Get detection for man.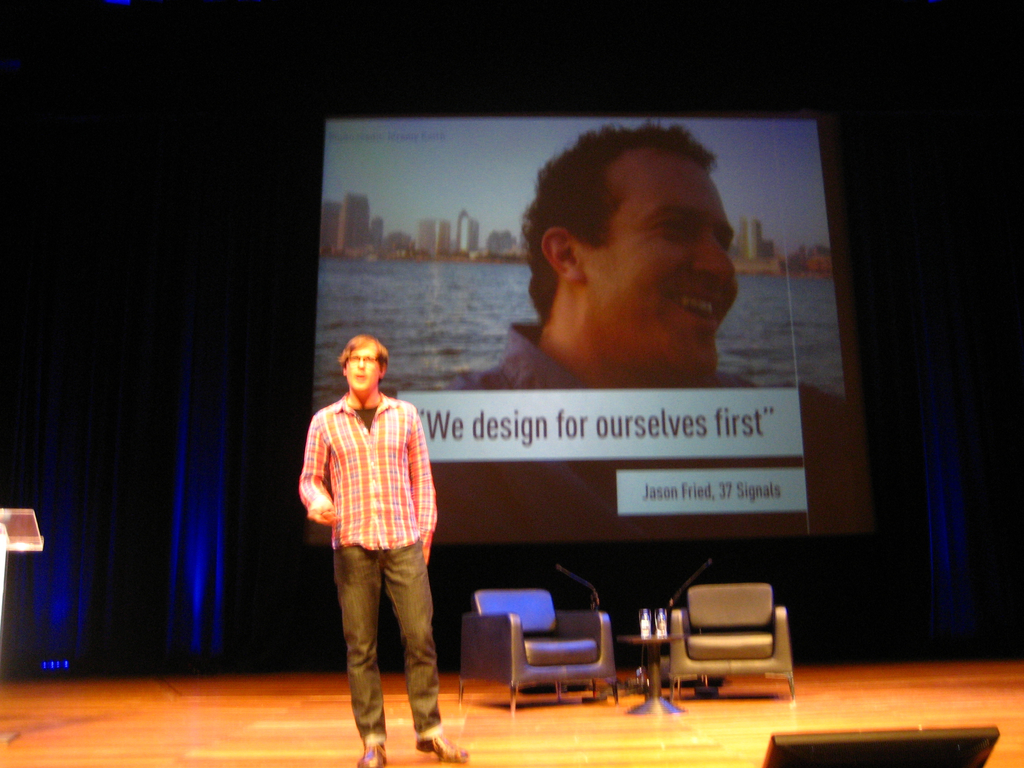
Detection: (x1=284, y1=324, x2=470, y2=767).
